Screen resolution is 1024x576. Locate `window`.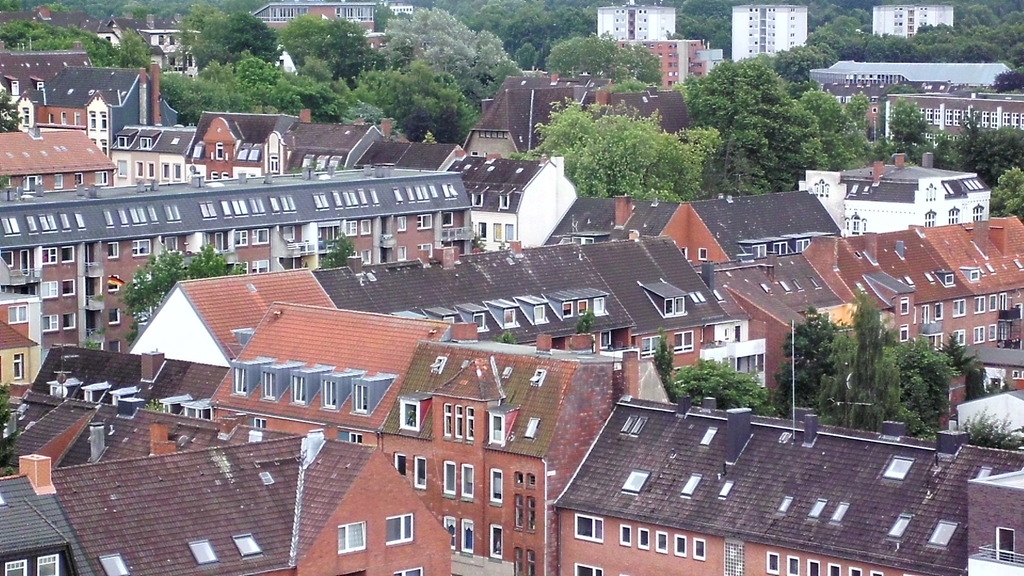
Rect(790, 556, 802, 575).
